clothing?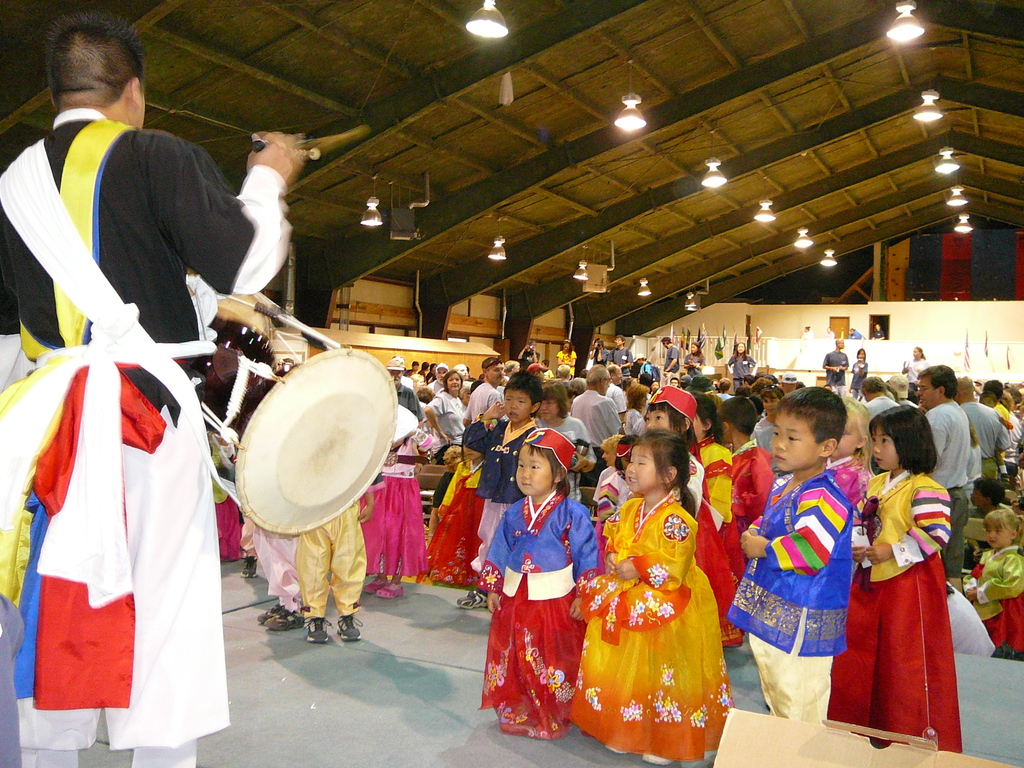
{"x1": 868, "y1": 327, "x2": 886, "y2": 340}
